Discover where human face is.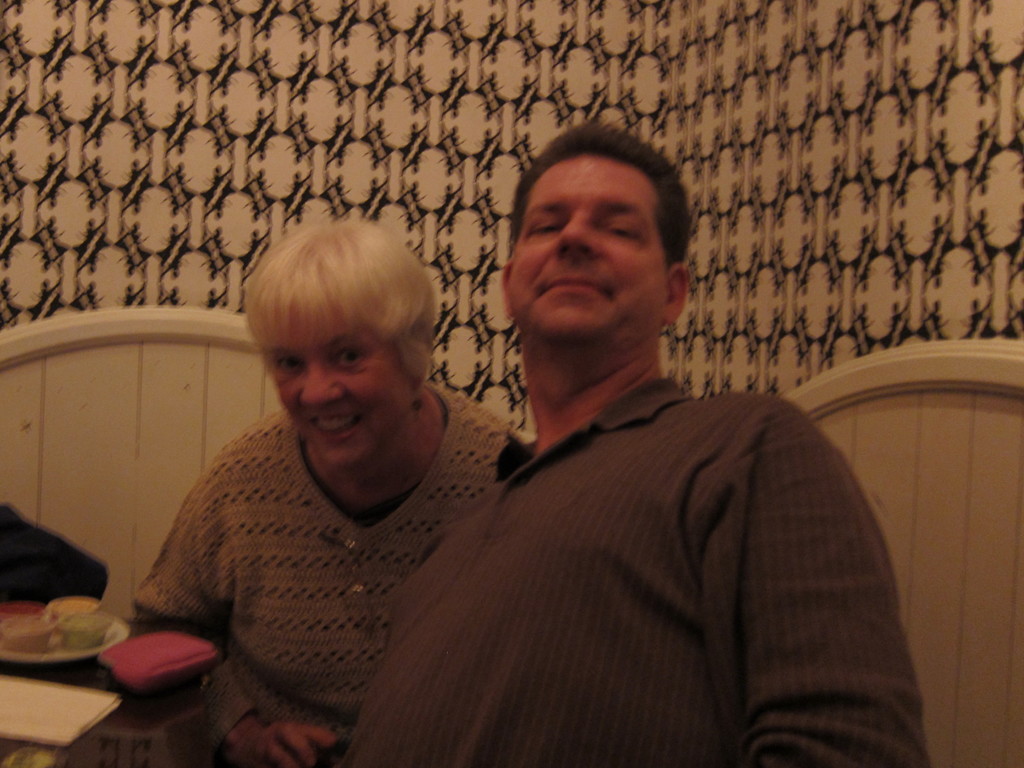
Discovered at 511 146 662 361.
